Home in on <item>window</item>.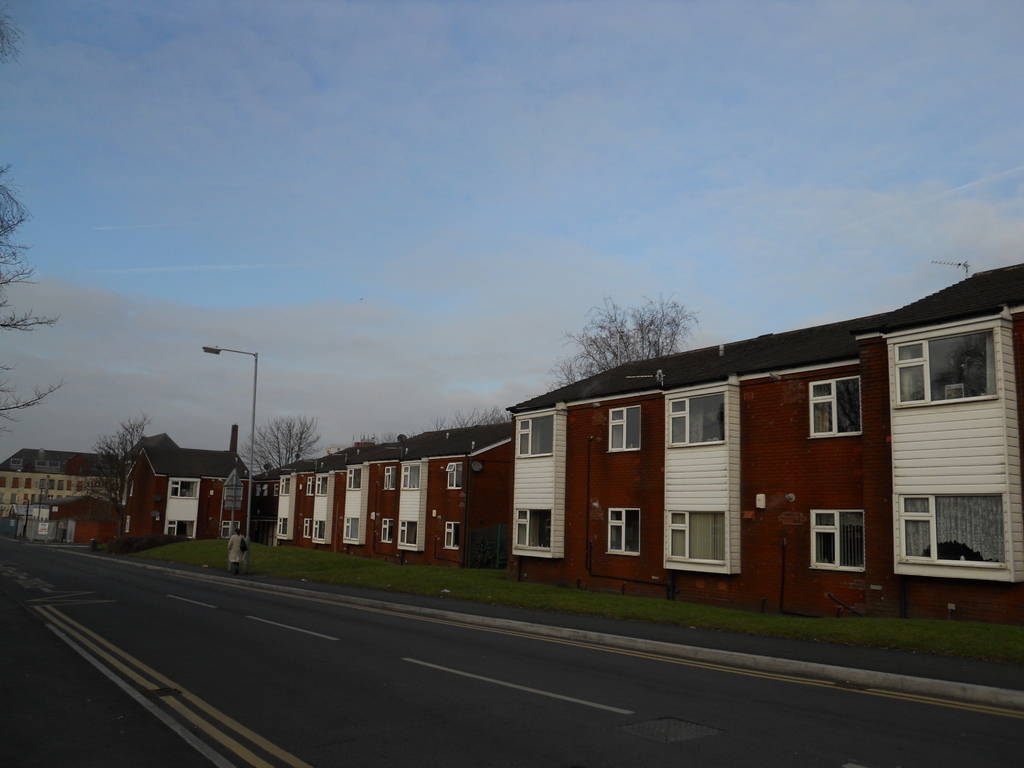
Homed in at locate(397, 463, 420, 490).
